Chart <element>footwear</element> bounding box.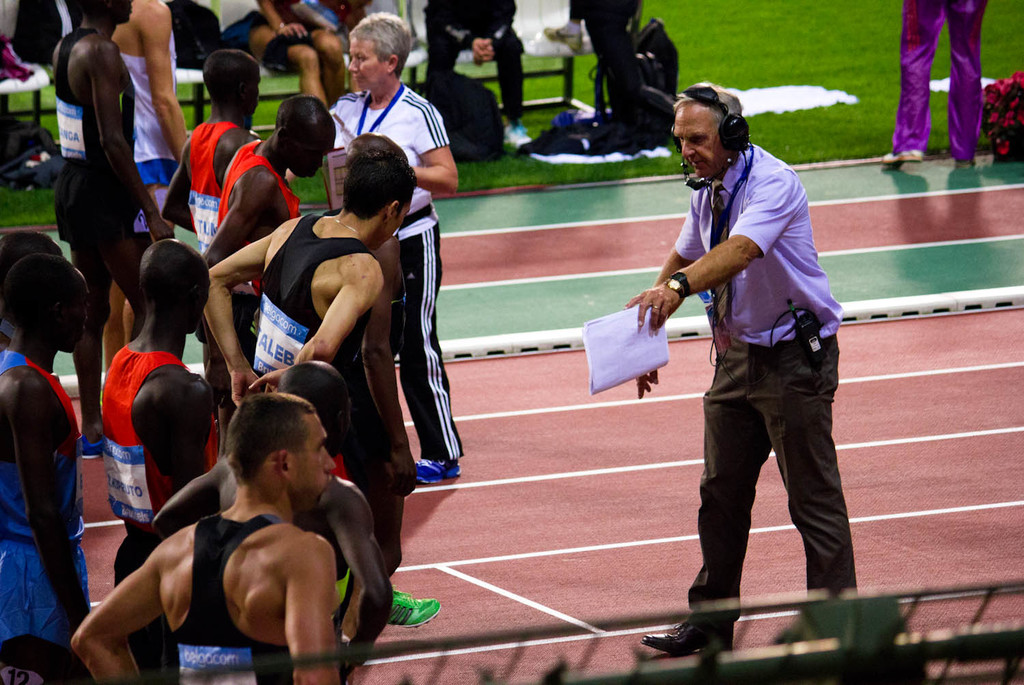
Charted: (954, 159, 972, 170).
